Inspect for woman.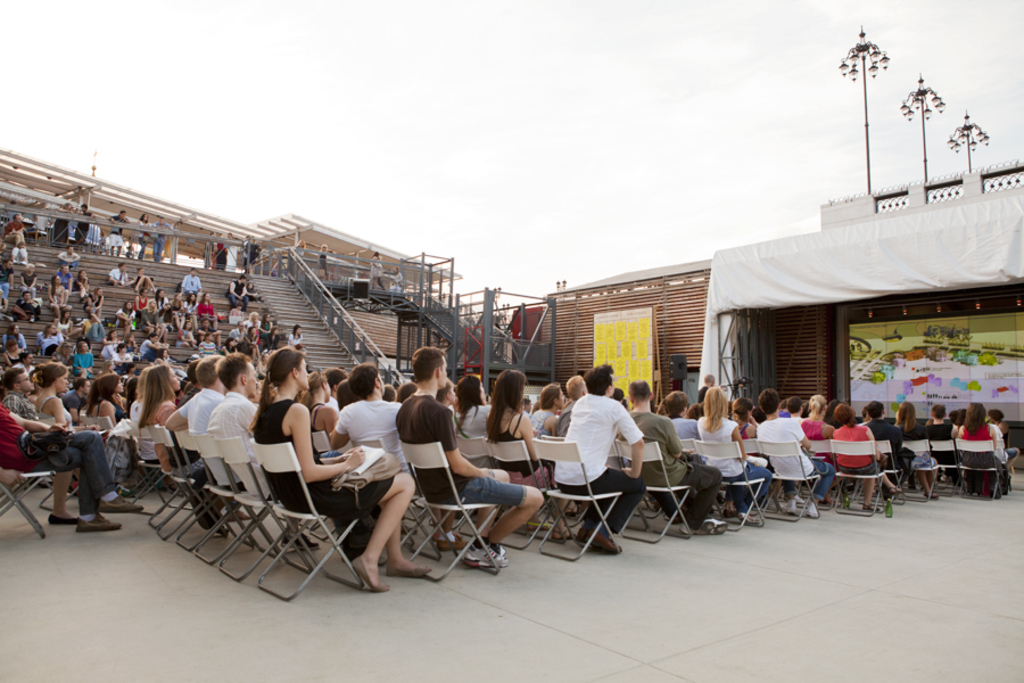
Inspection: locate(182, 291, 195, 319).
